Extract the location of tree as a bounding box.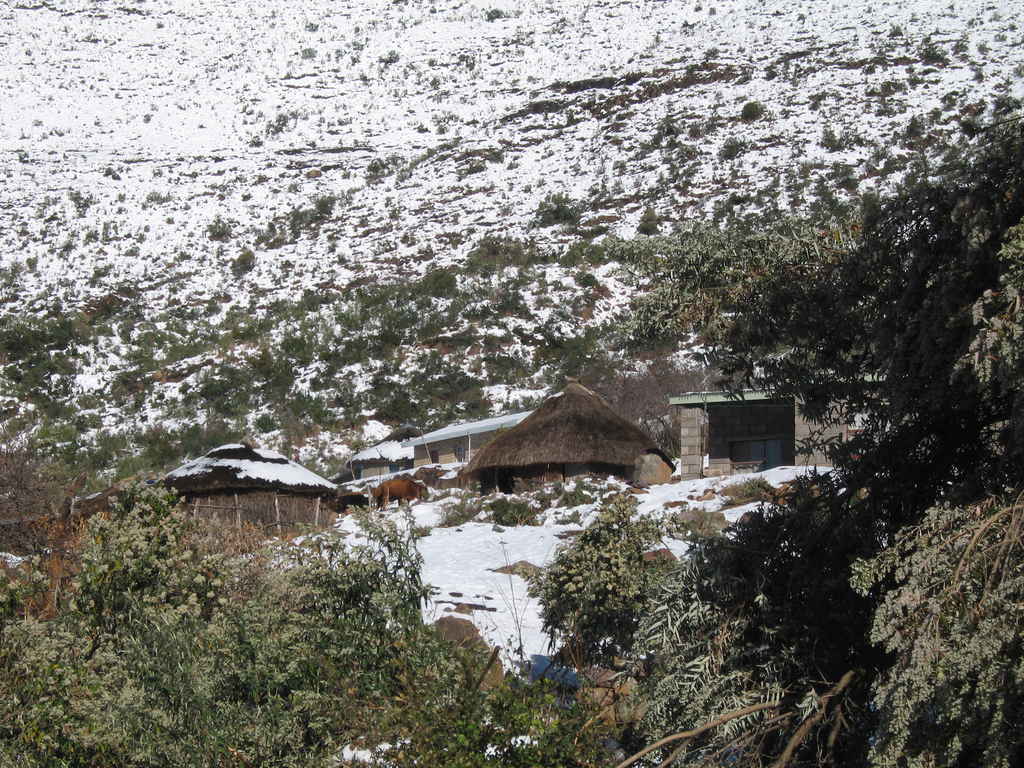
detection(0, 478, 570, 767).
